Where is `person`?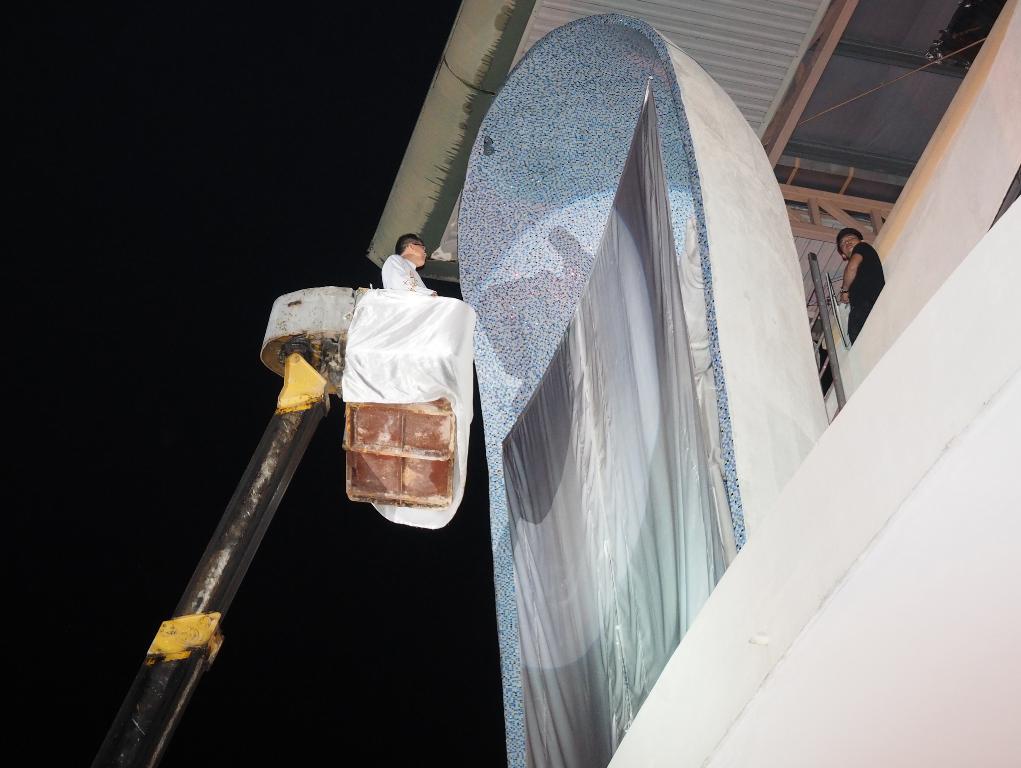
(x1=838, y1=230, x2=884, y2=343).
